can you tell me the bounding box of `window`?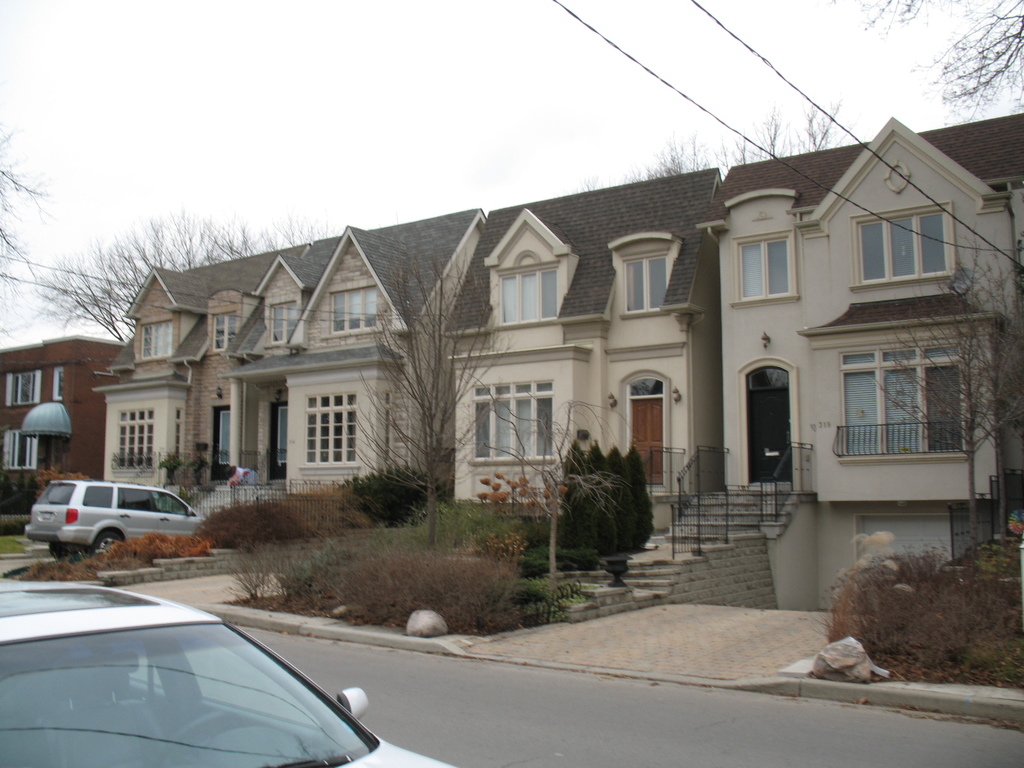
rect(609, 230, 680, 317).
